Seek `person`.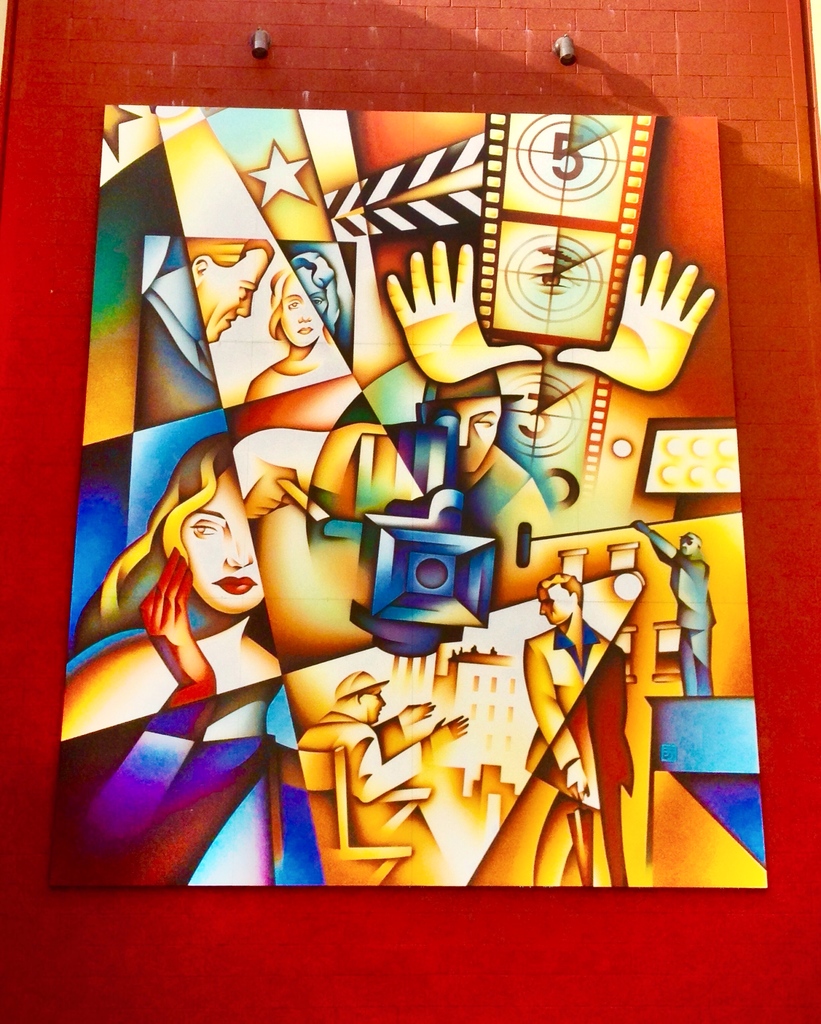
bbox=(522, 259, 578, 300).
